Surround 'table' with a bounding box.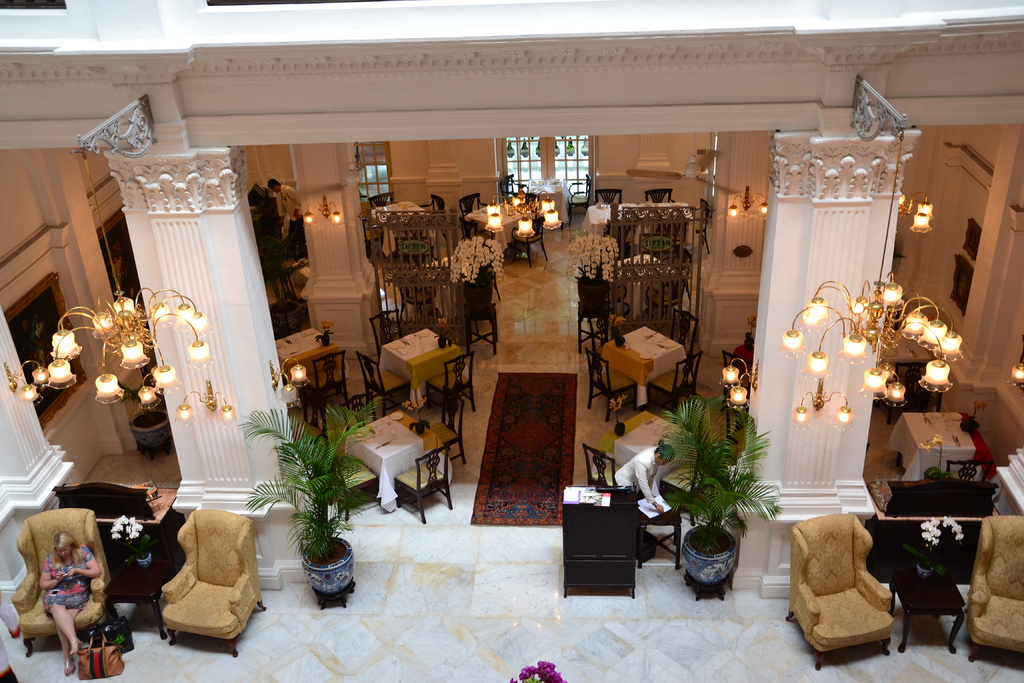
(601,327,685,406).
